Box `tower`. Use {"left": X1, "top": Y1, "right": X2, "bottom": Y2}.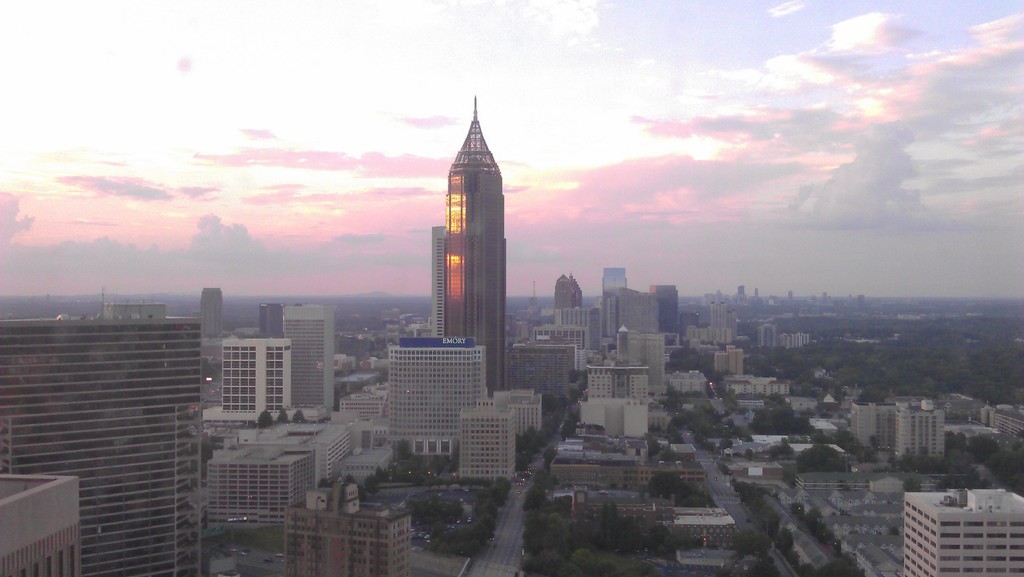
{"left": 567, "top": 269, "right": 586, "bottom": 310}.
